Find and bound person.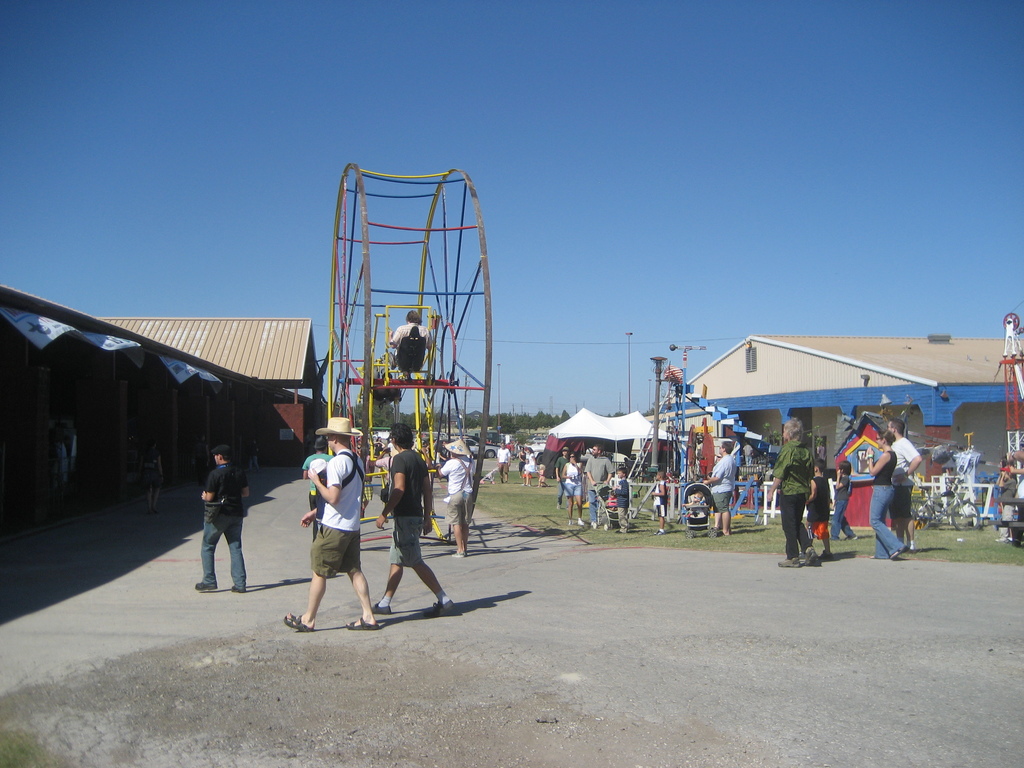
Bound: x1=764, y1=418, x2=820, y2=573.
